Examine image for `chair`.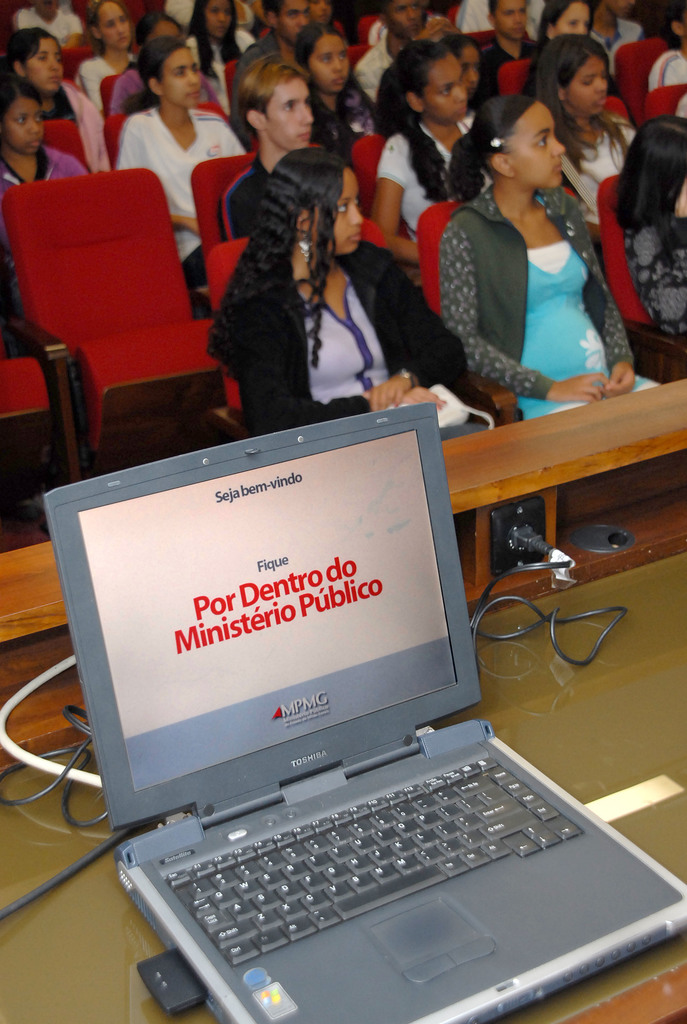
Examination result: detection(353, 10, 377, 48).
